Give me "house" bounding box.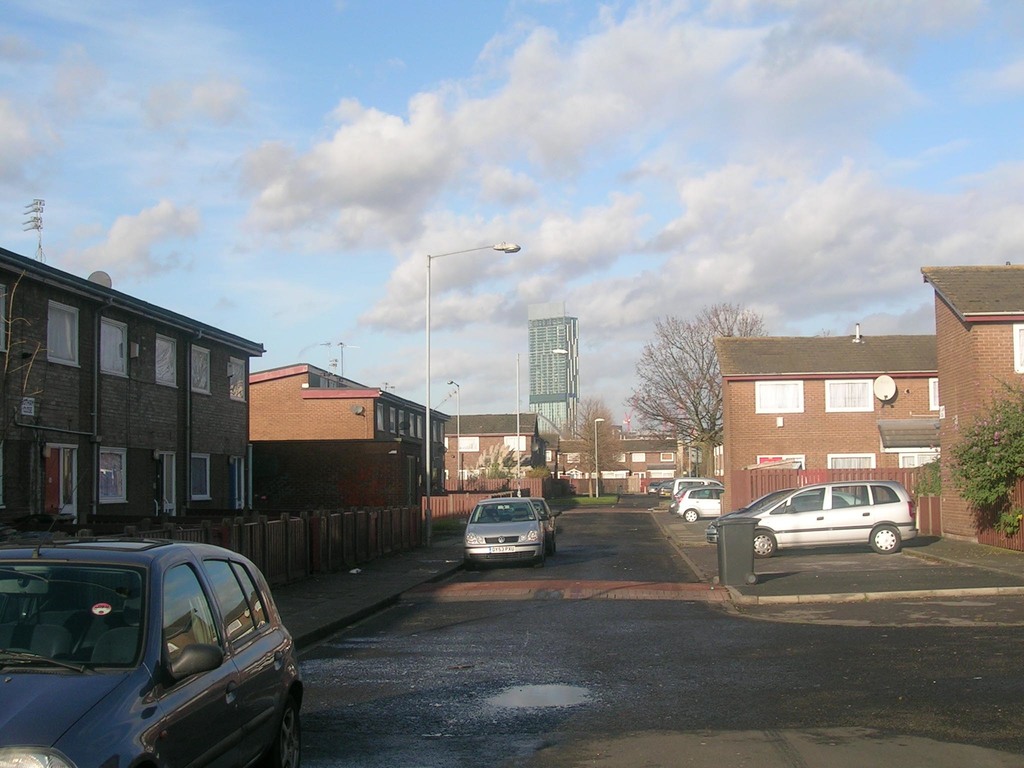
select_region(250, 364, 440, 507).
